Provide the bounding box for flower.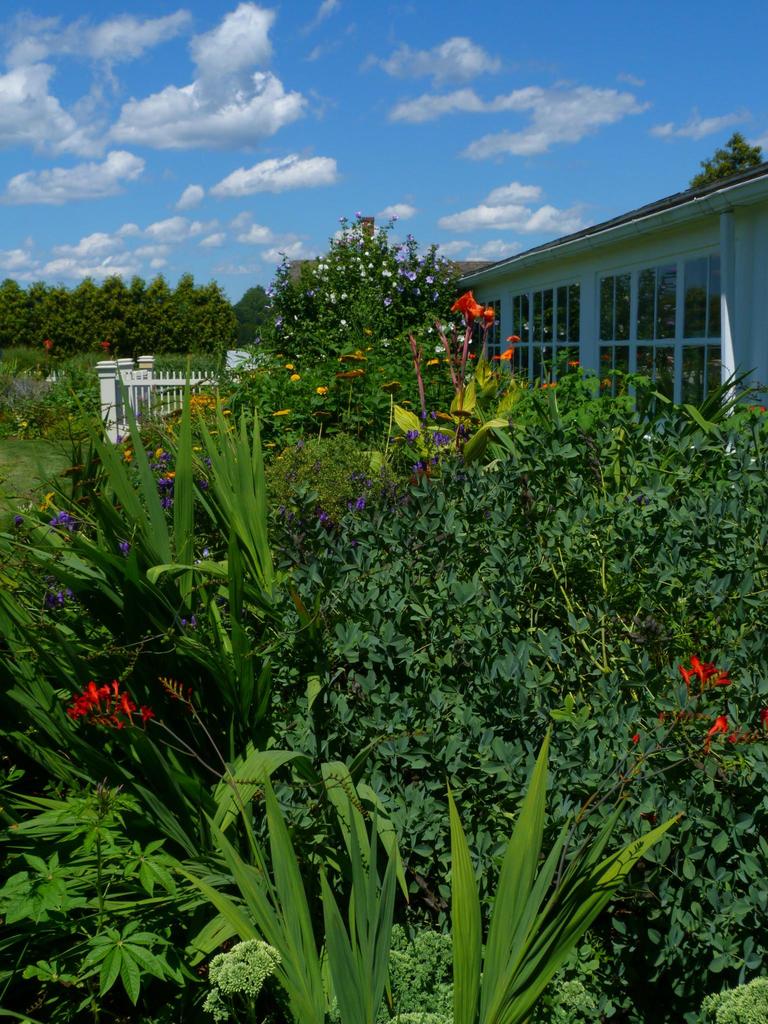
bbox=[704, 718, 727, 736].
